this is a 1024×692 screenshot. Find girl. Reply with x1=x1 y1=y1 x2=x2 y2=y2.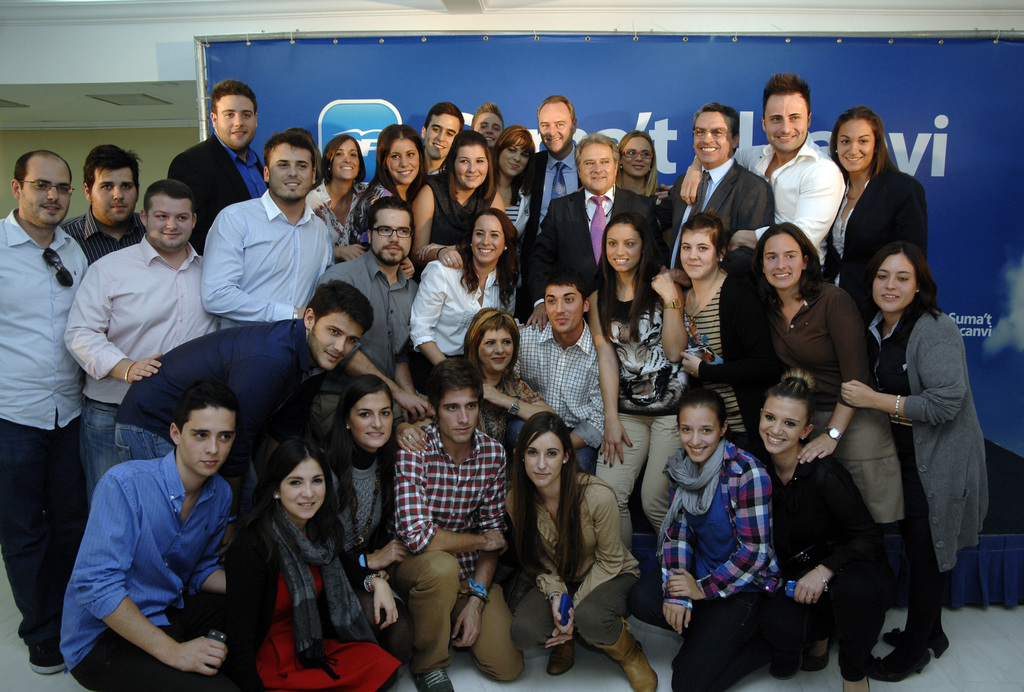
x1=838 y1=247 x2=986 y2=673.
